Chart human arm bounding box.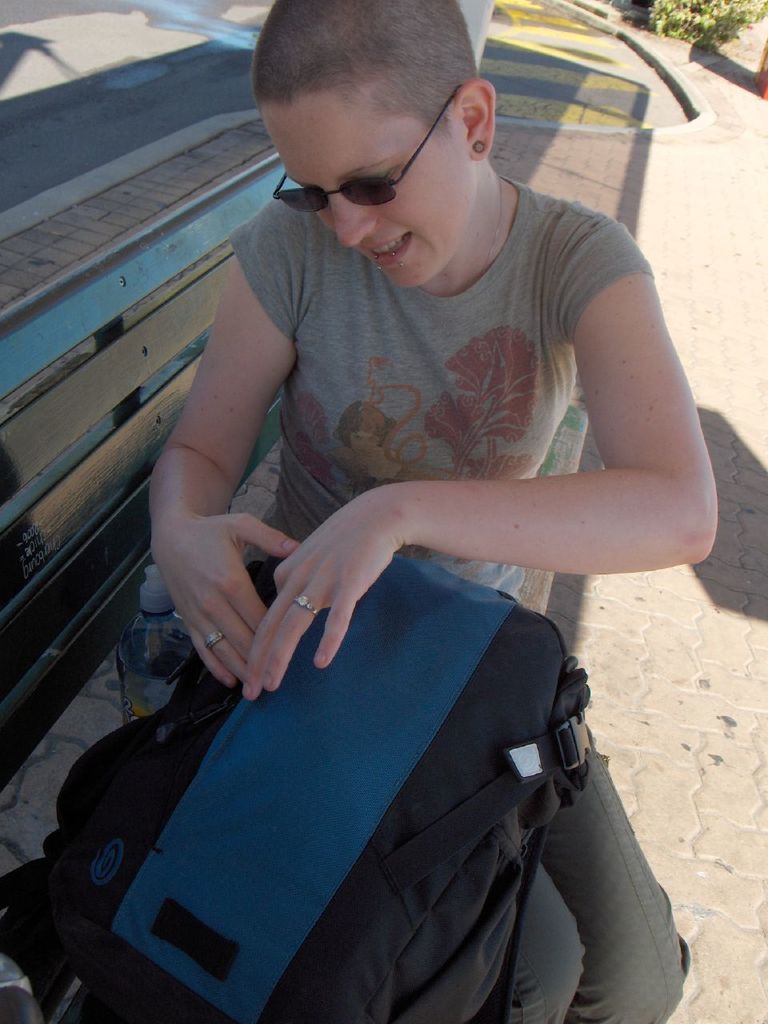
Charted: (216, 288, 686, 668).
